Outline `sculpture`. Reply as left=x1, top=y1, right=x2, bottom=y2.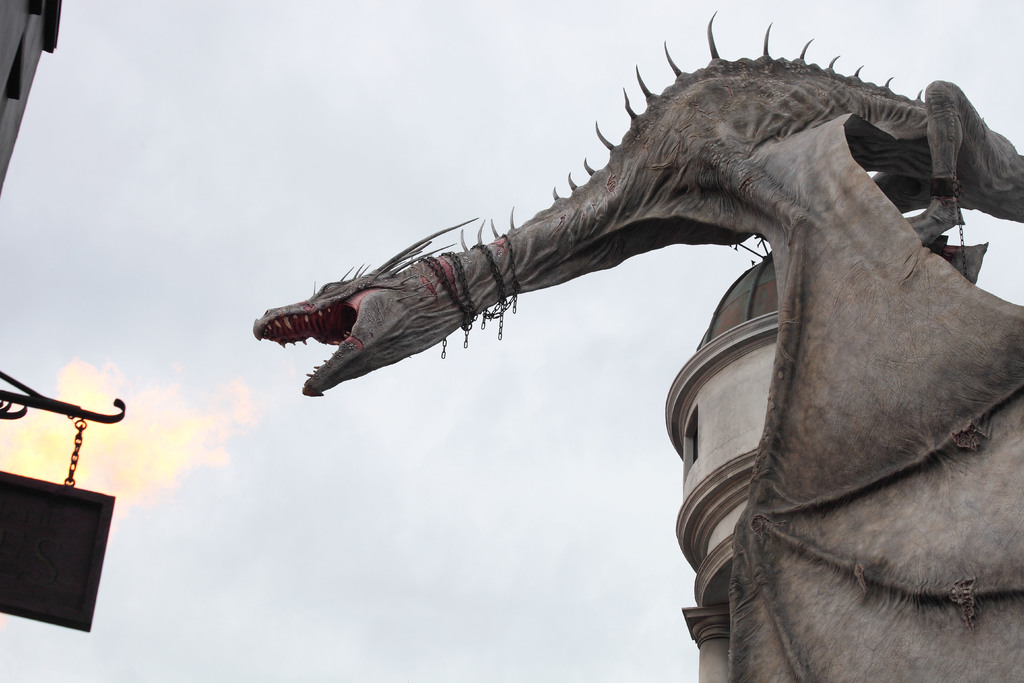
left=243, top=4, right=1023, bottom=682.
